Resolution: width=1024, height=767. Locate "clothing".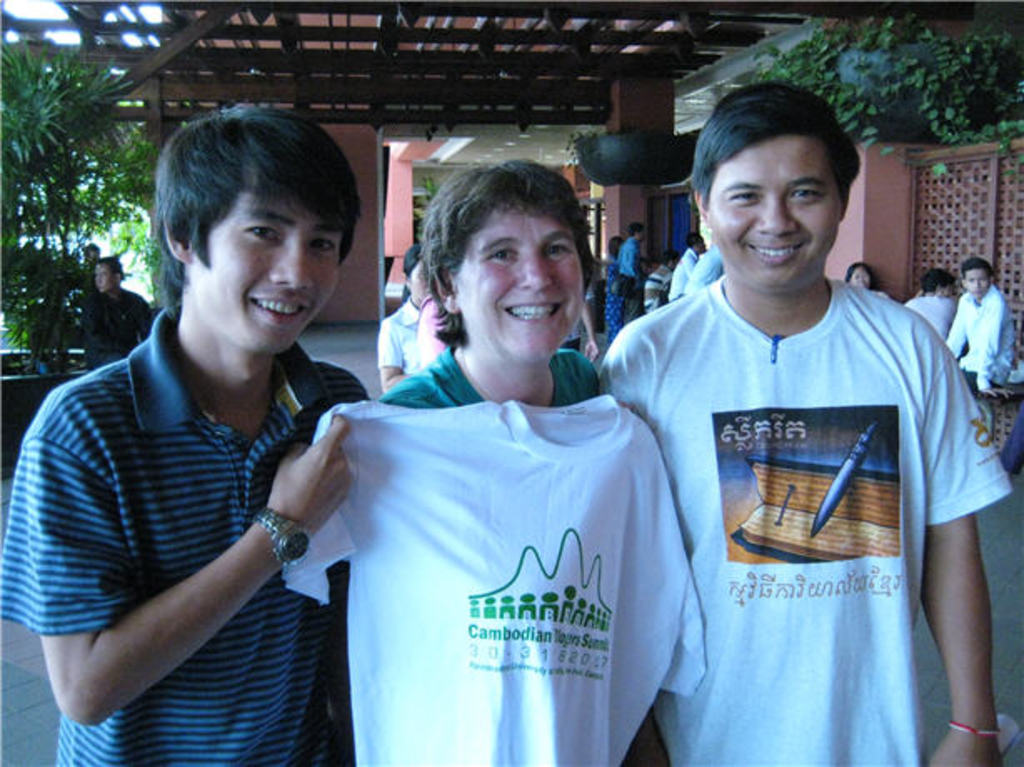
[377, 298, 420, 378].
